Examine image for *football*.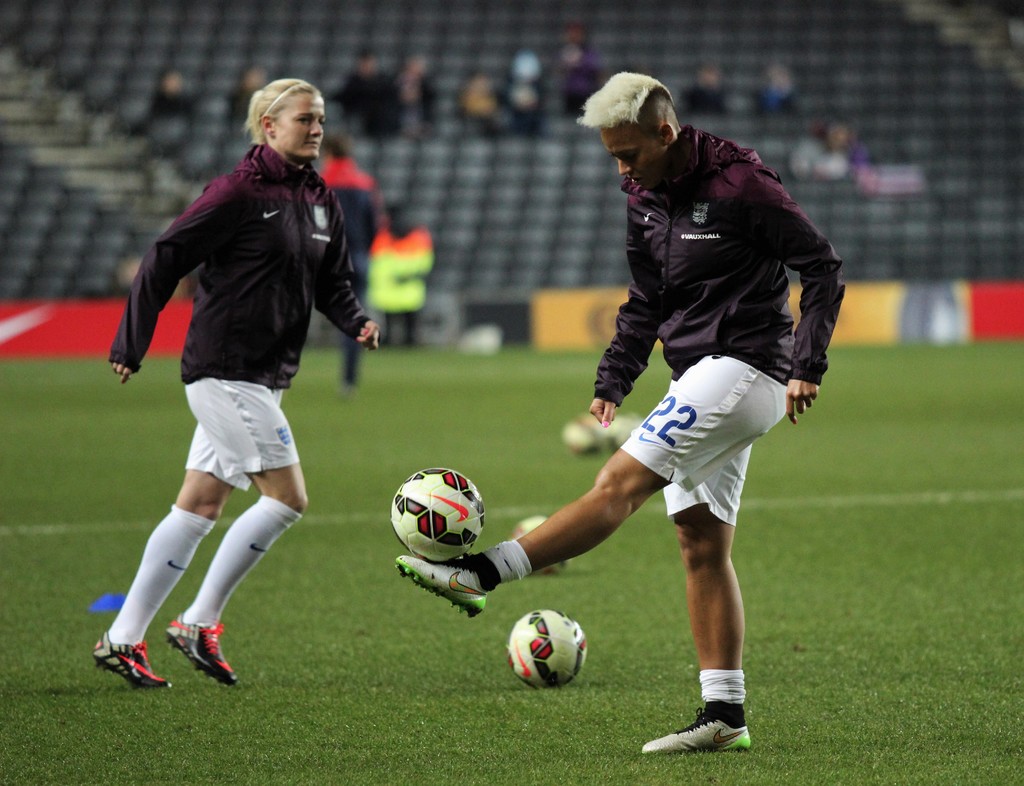
Examination result: left=388, top=463, right=488, bottom=562.
